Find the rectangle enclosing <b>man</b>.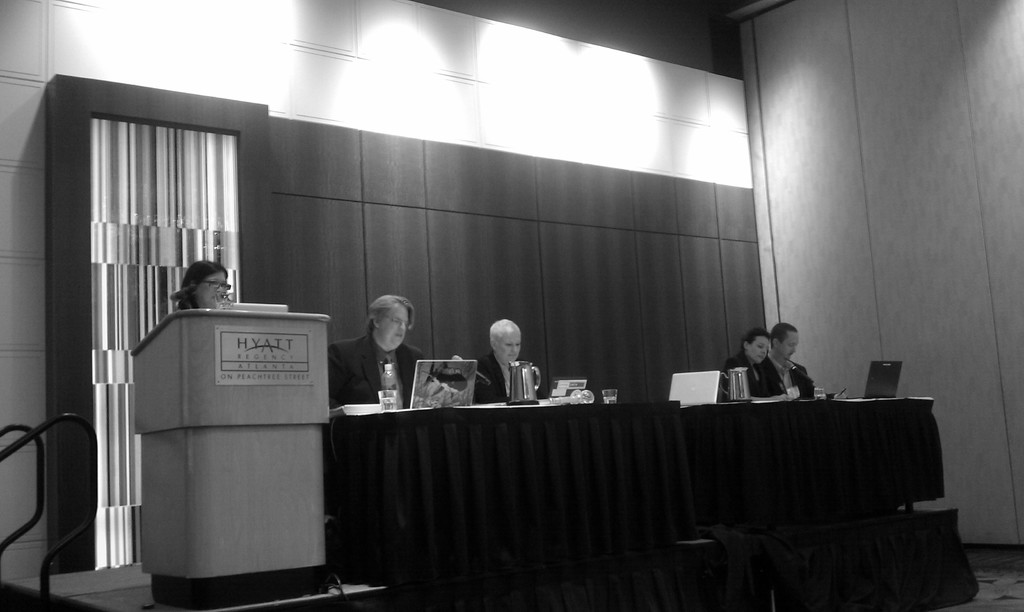
detection(770, 323, 820, 395).
